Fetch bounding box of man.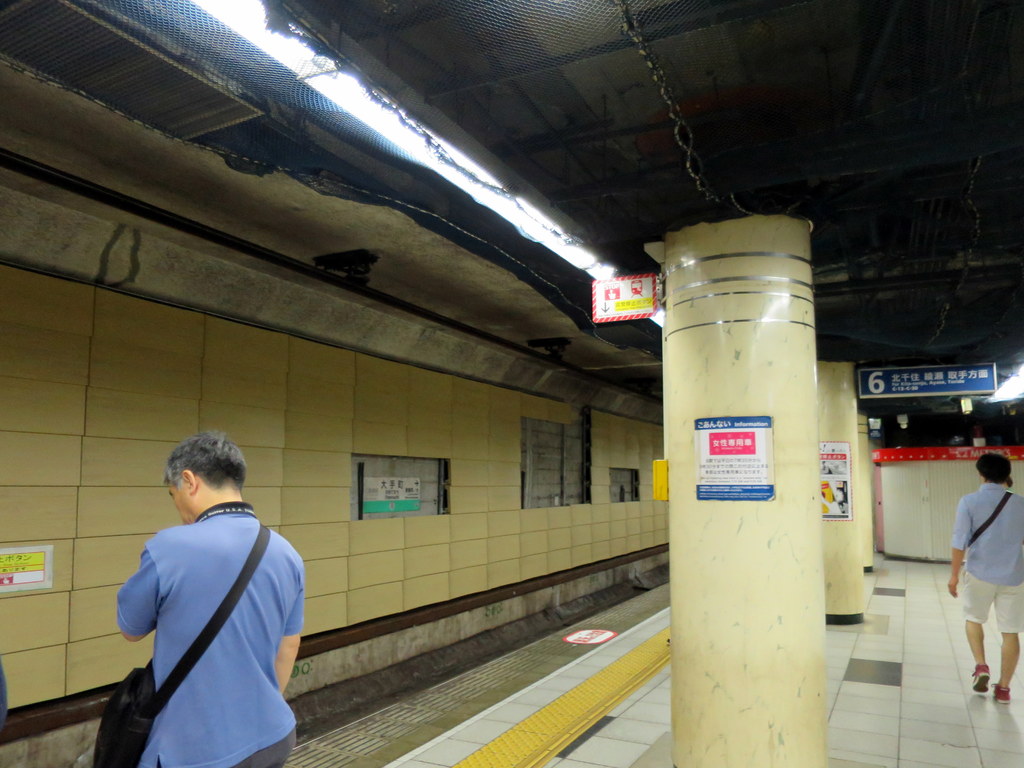
Bbox: crop(945, 451, 1023, 705).
